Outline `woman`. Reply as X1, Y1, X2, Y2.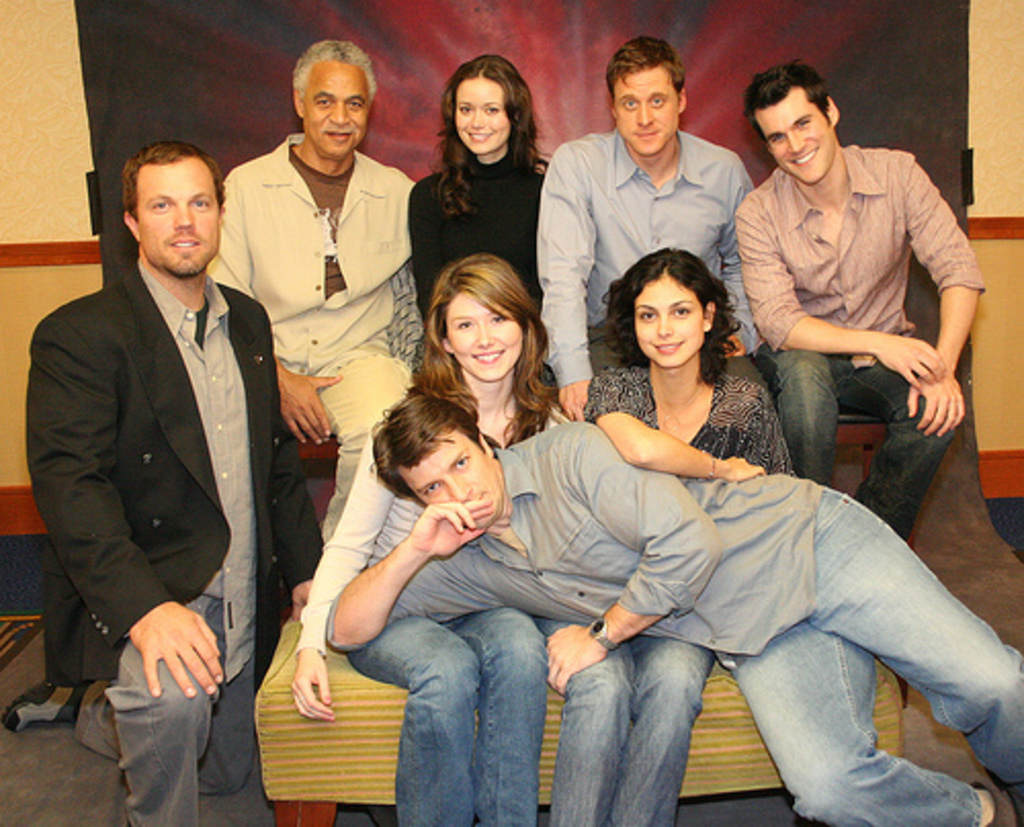
285, 252, 571, 825.
